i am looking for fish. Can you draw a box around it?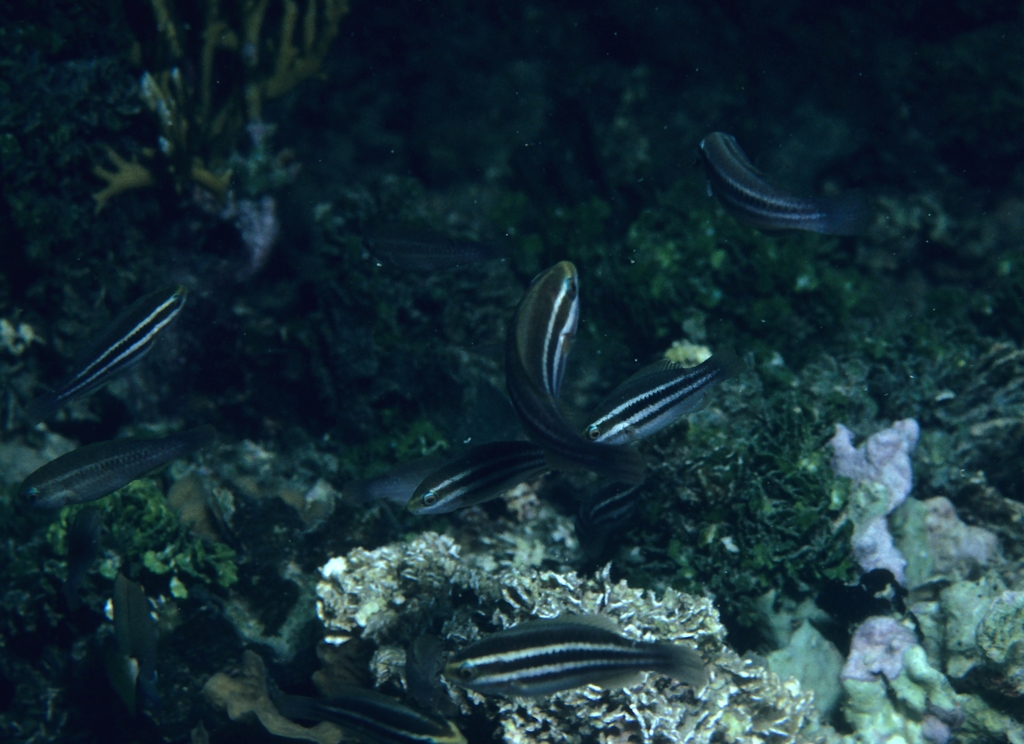
Sure, the bounding box is select_region(446, 602, 710, 707).
